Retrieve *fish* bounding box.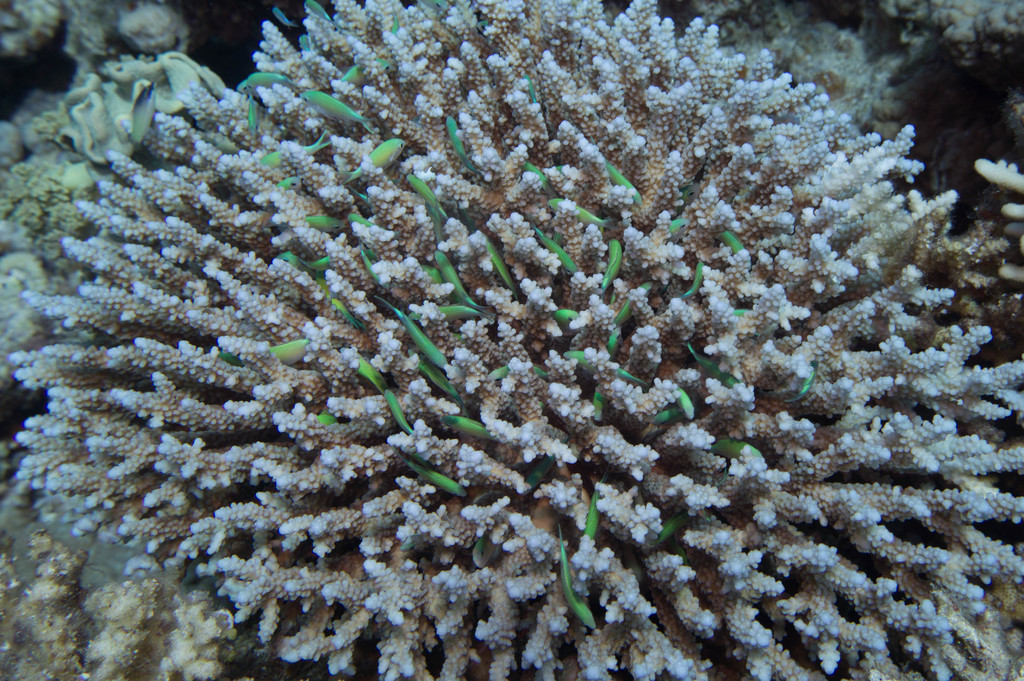
Bounding box: left=304, top=213, right=348, bottom=233.
